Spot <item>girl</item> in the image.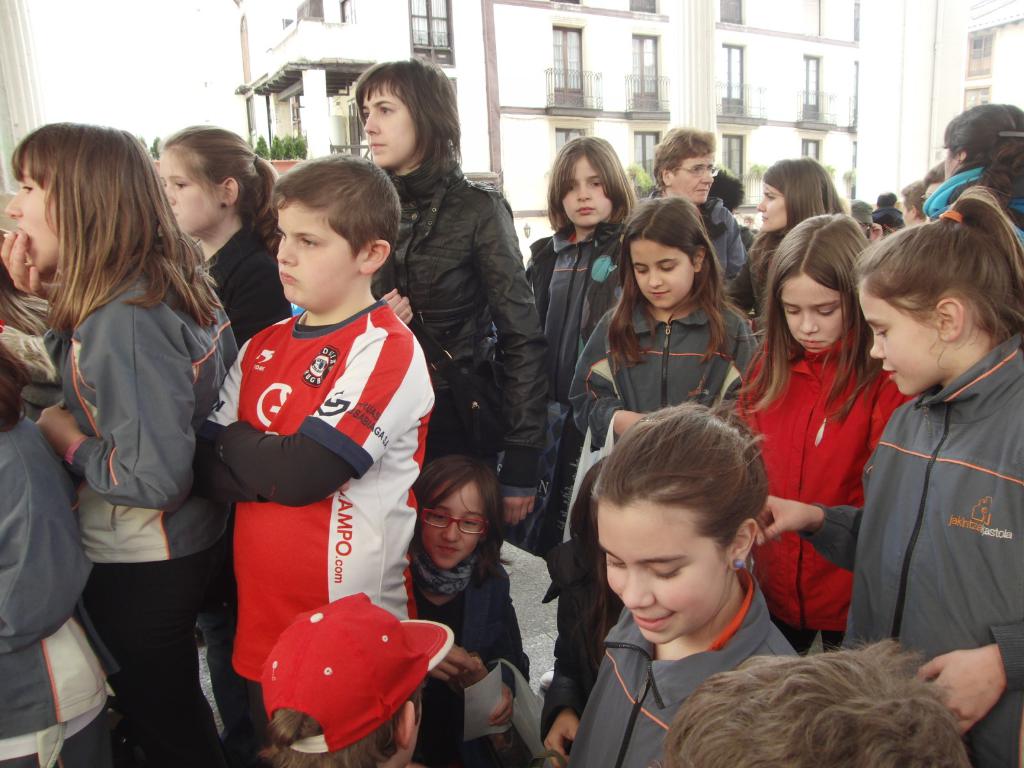
<item>girl</item> found at locate(561, 392, 810, 767).
